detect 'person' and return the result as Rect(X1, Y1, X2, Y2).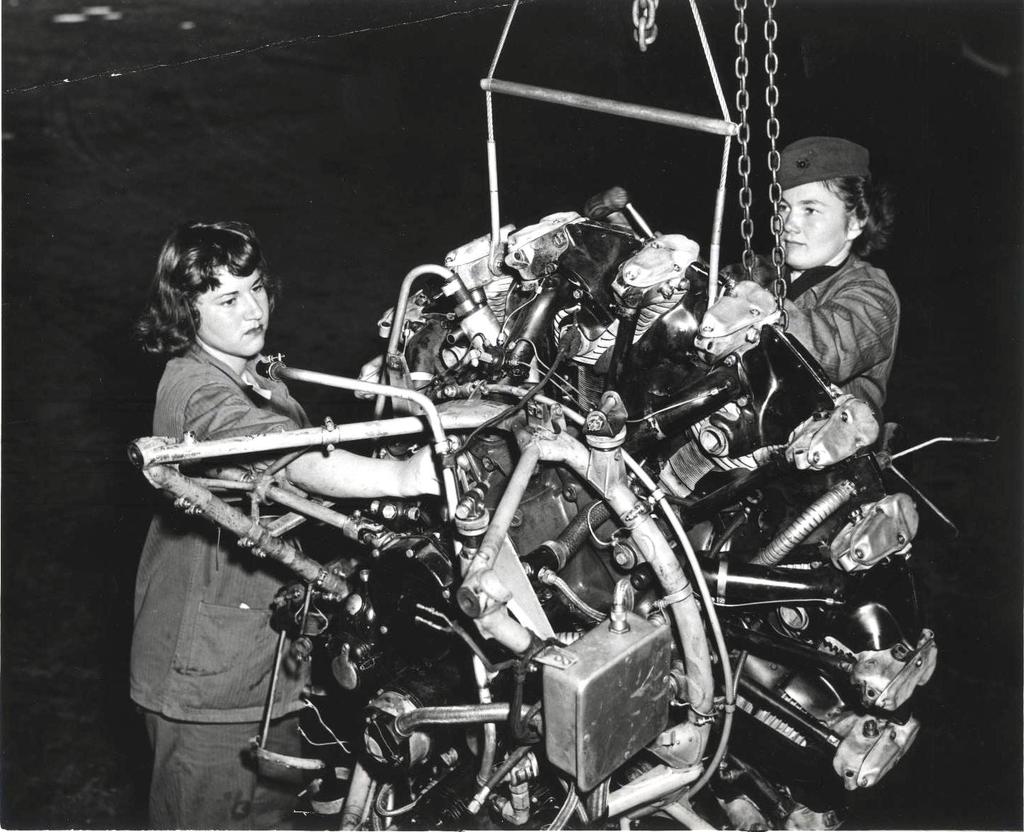
Rect(713, 132, 907, 434).
